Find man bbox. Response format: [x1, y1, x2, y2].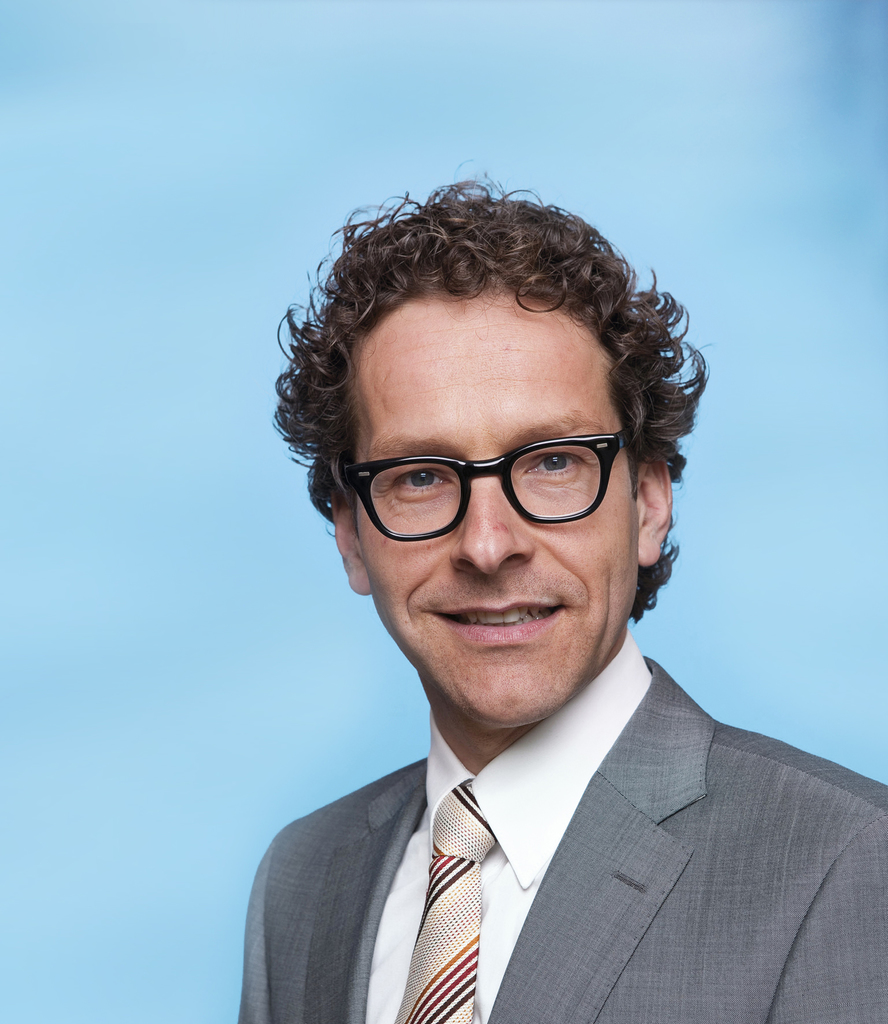
[218, 164, 887, 1023].
